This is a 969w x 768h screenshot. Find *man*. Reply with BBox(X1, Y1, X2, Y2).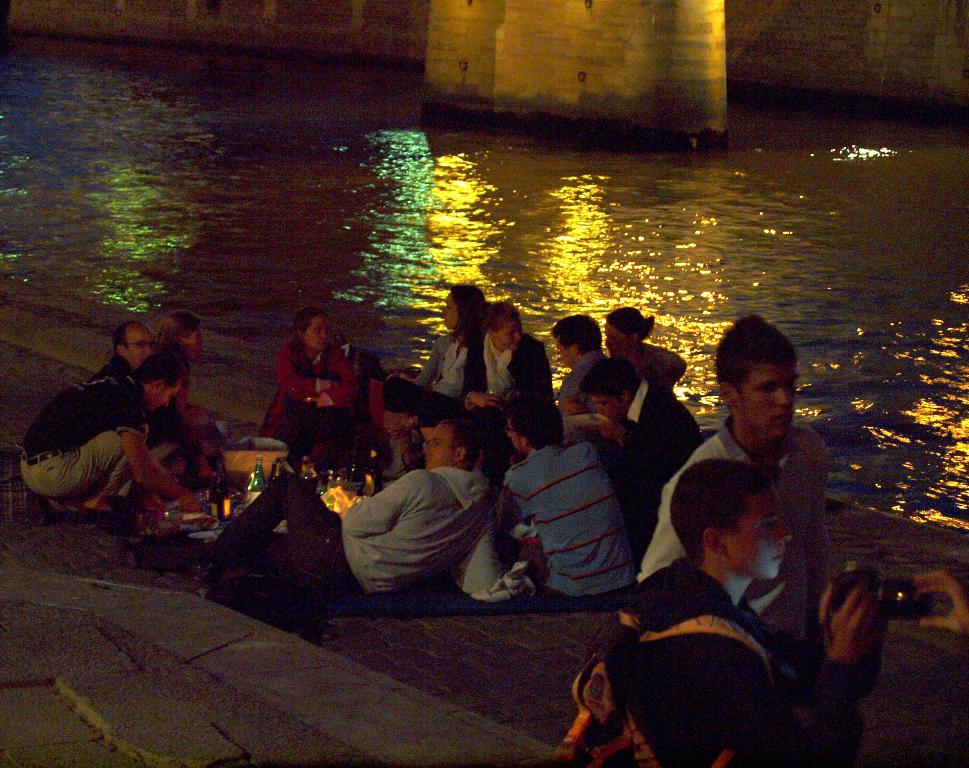
BBox(904, 561, 968, 634).
